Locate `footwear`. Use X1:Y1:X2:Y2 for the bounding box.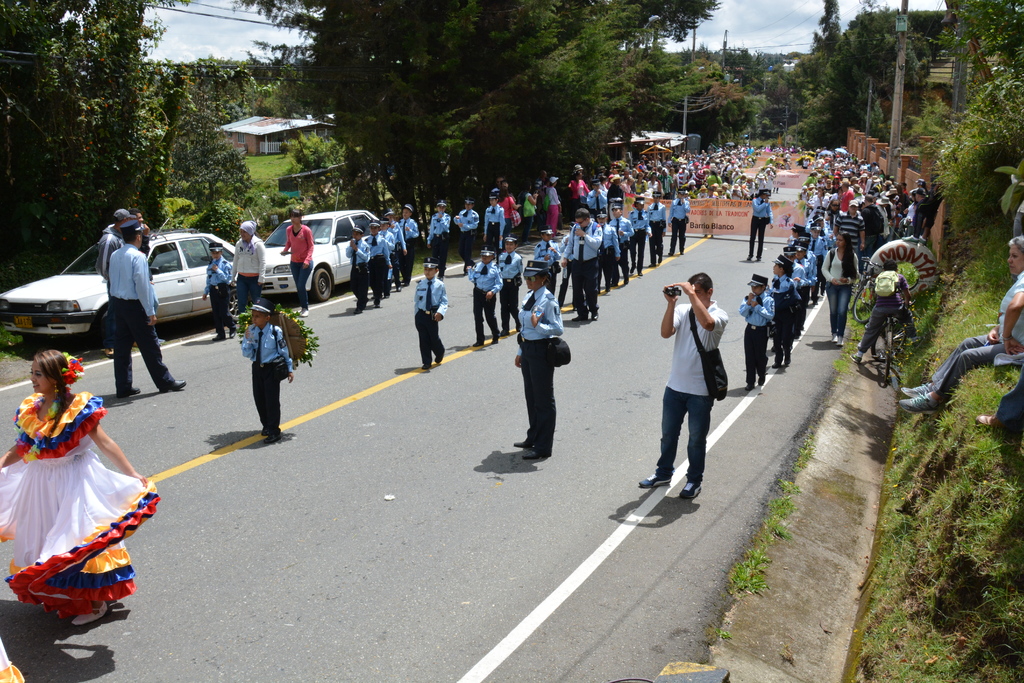
263:432:283:440.
